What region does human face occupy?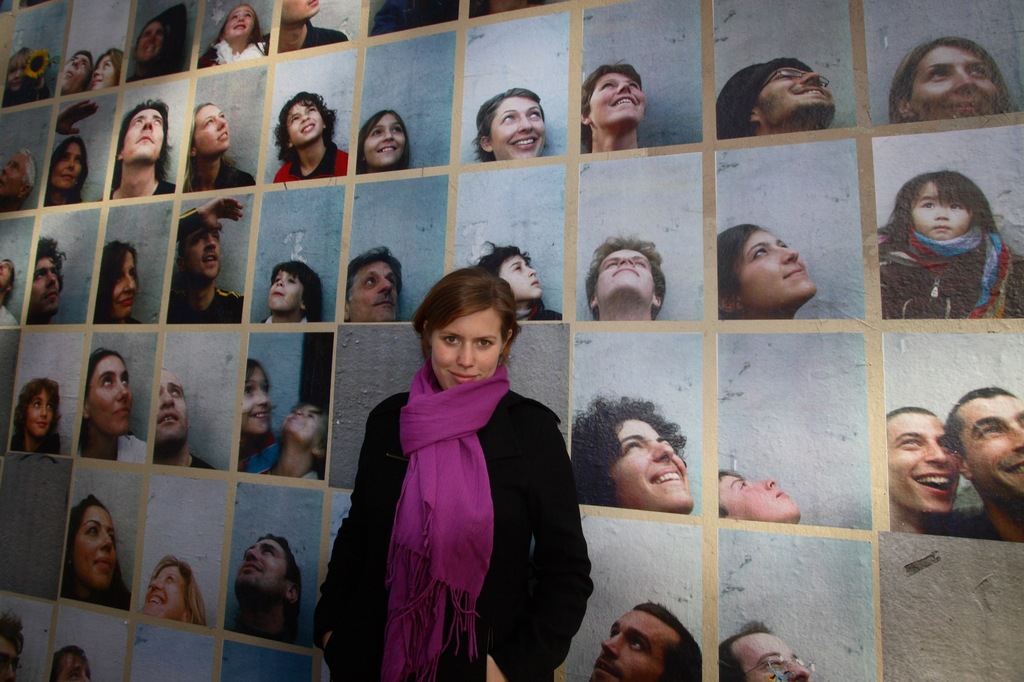
{"left": 156, "top": 372, "right": 188, "bottom": 450}.
